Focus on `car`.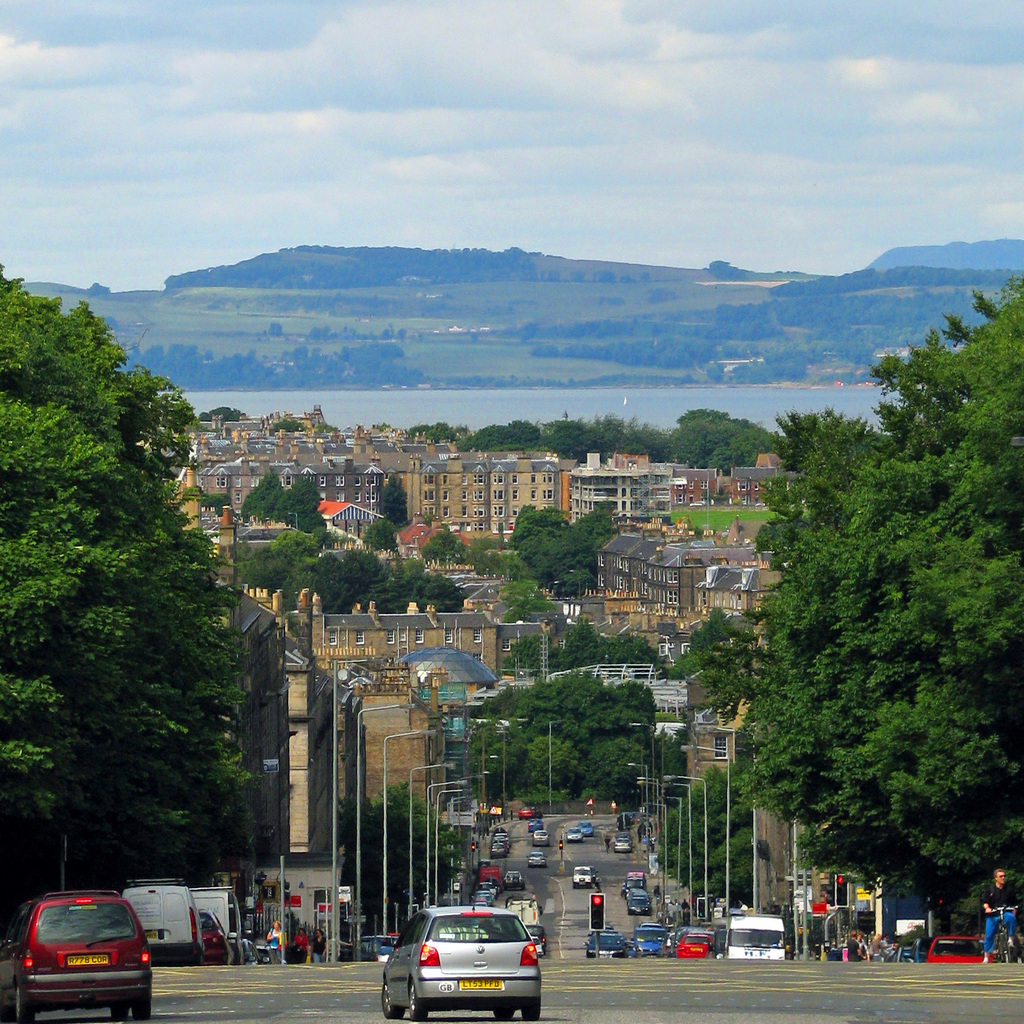
Focused at box(629, 926, 669, 957).
